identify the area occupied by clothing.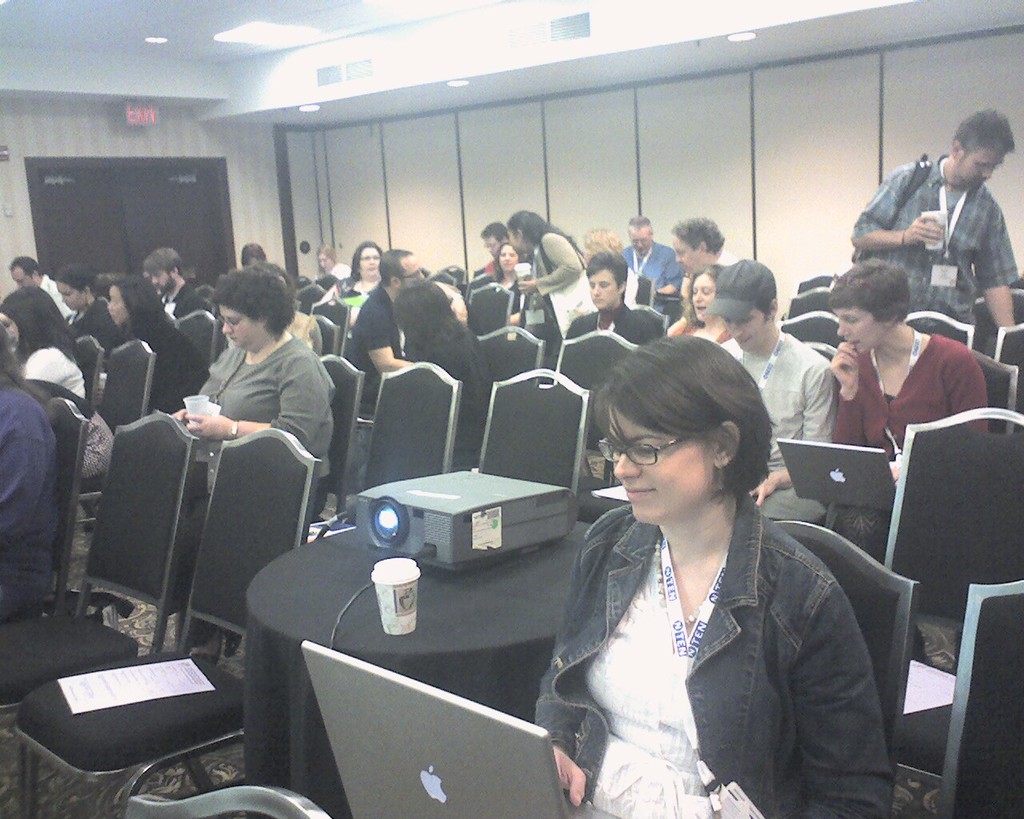
Area: region(522, 440, 918, 818).
